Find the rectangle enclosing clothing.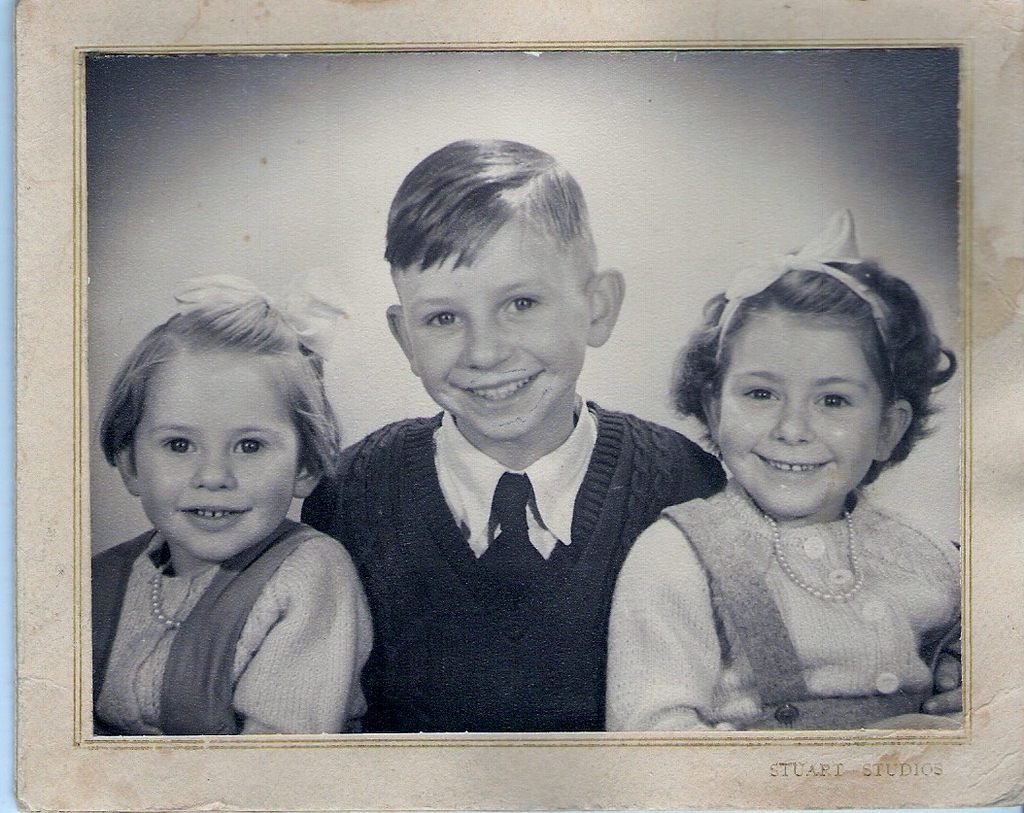
pyautogui.locateOnScreen(605, 470, 964, 722).
